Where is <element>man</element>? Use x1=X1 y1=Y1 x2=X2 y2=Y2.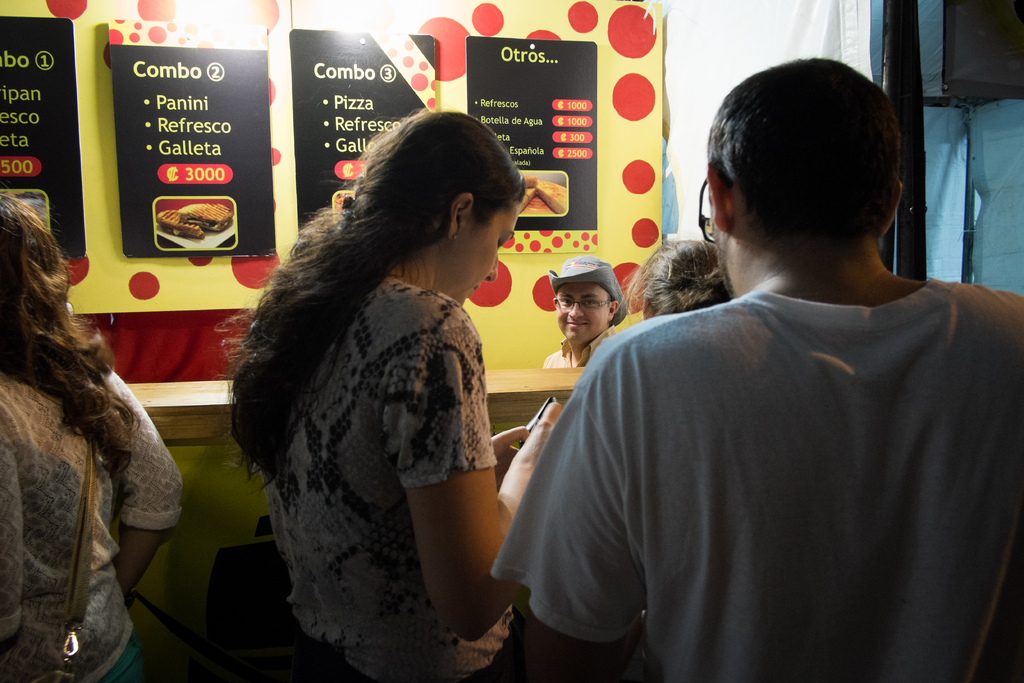
x1=493 y1=56 x2=1023 y2=682.
